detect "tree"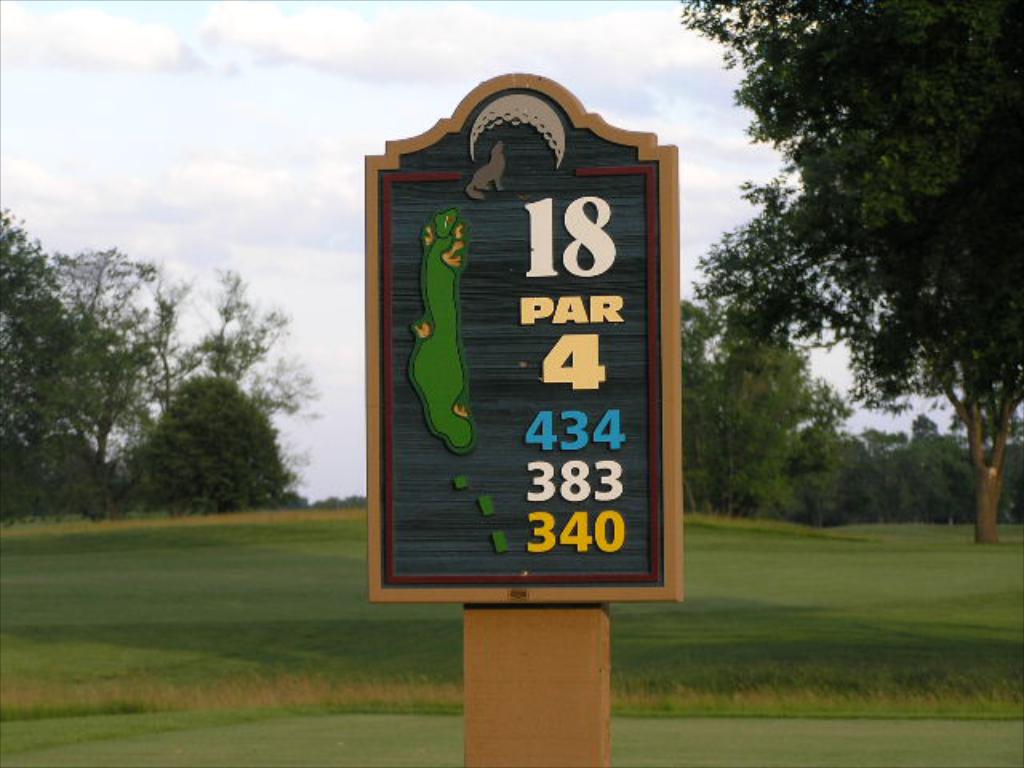
locate(986, 414, 1022, 533)
